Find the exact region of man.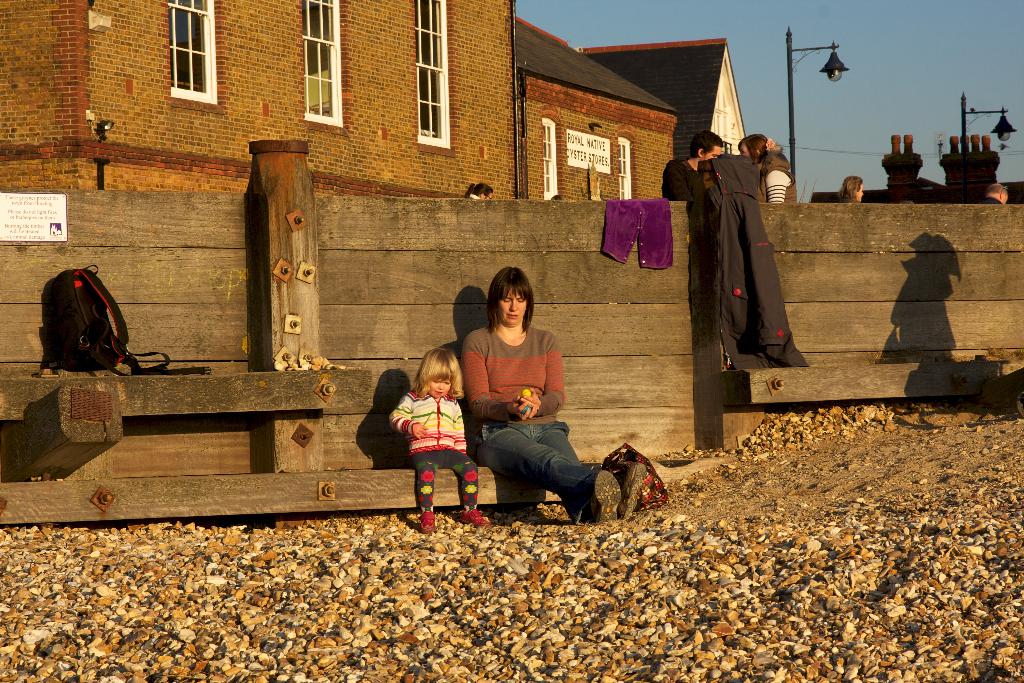
Exact region: <region>662, 129, 723, 202</region>.
